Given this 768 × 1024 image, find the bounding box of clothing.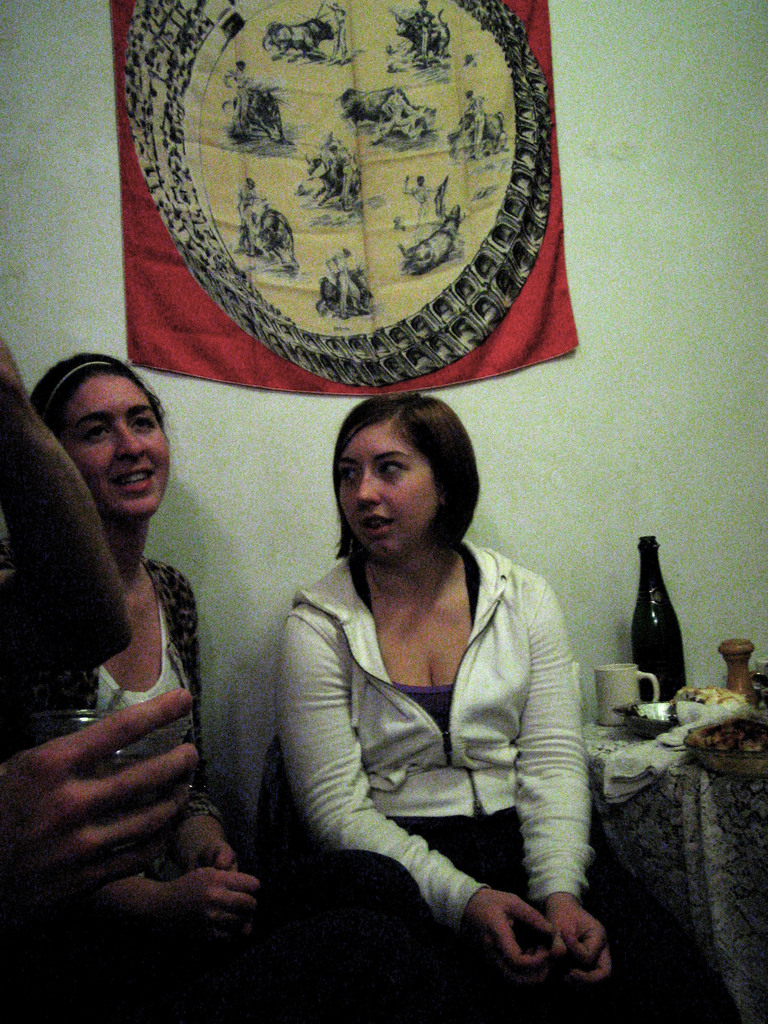
<region>267, 566, 691, 1016</region>.
